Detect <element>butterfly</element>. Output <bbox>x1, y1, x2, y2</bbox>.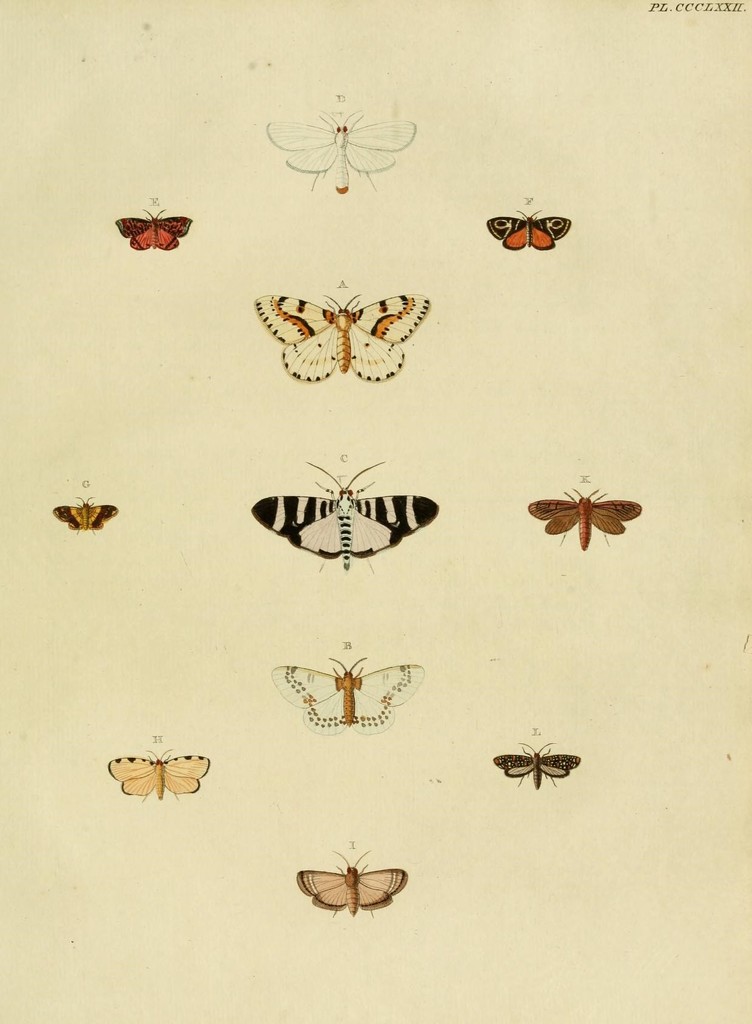
<bbox>102, 749, 218, 802</bbox>.
